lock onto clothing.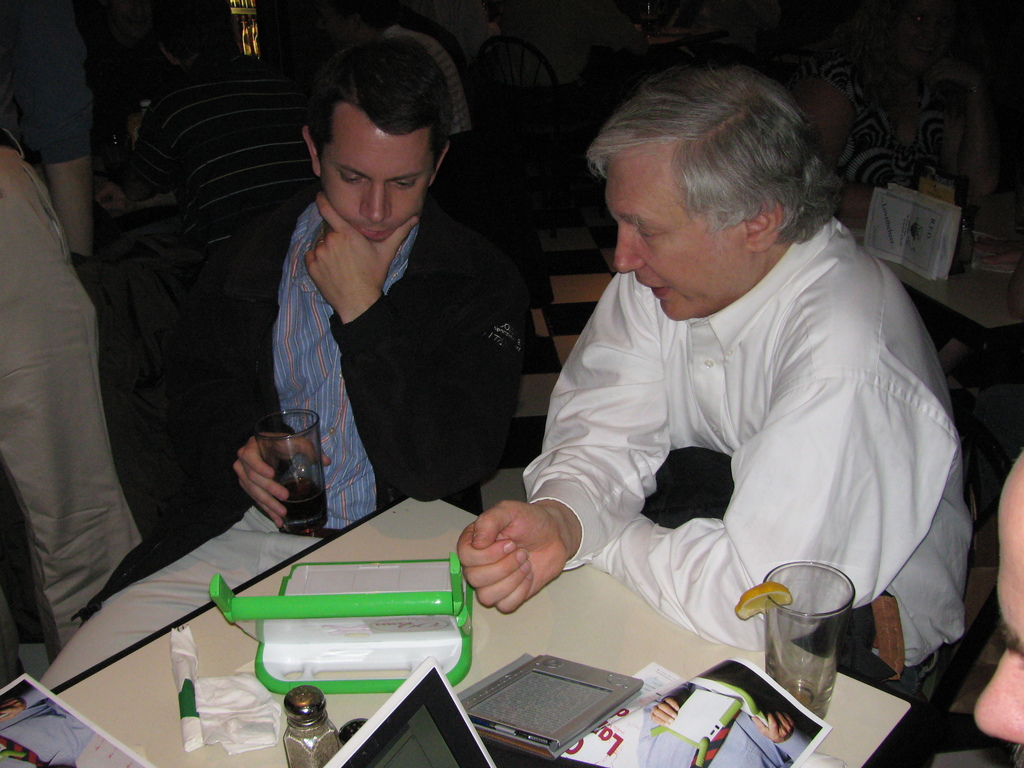
Locked: 207, 190, 541, 522.
